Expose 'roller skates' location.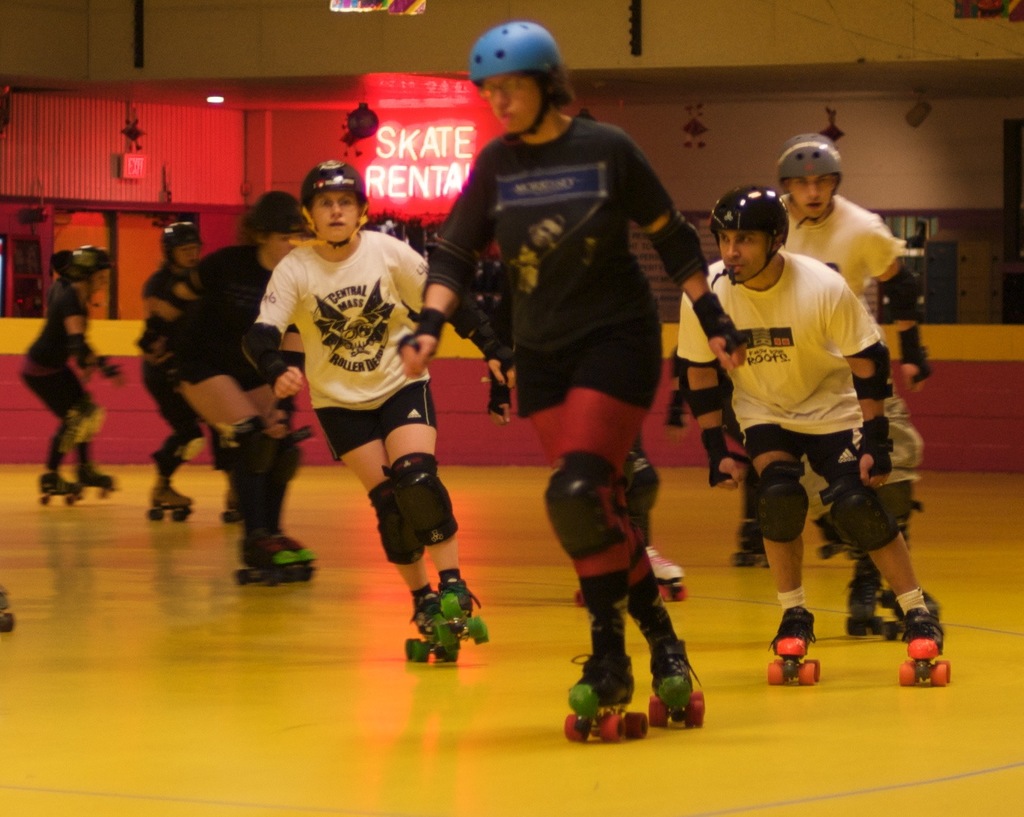
Exposed at left=405, top=598, right=460, bottom=665.
